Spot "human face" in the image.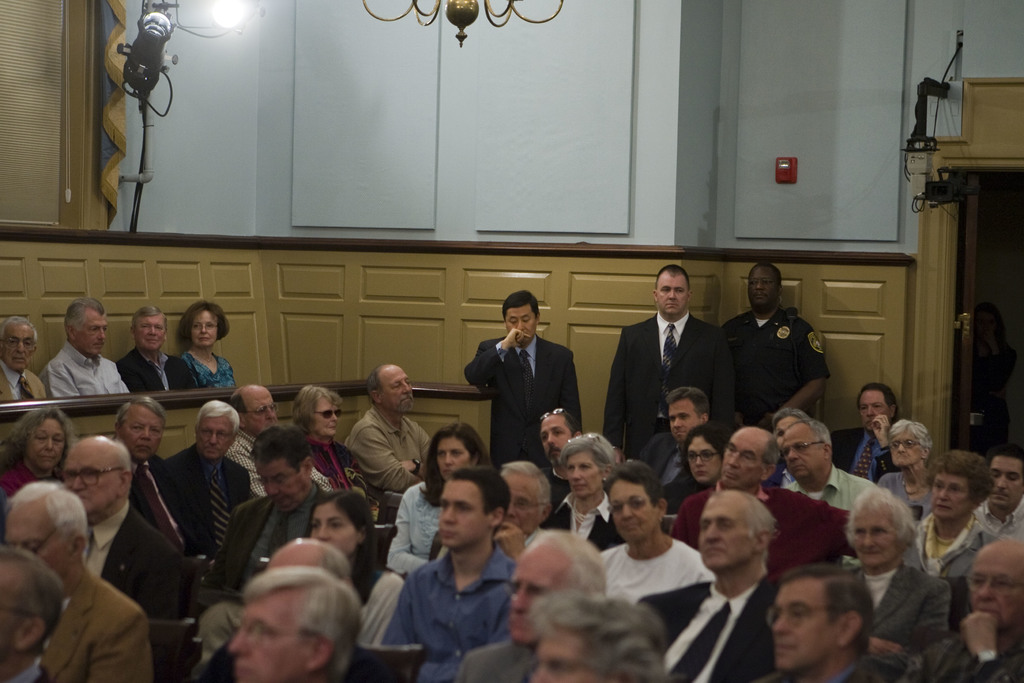
"human face" found at box(683, 434, 726, 486).
